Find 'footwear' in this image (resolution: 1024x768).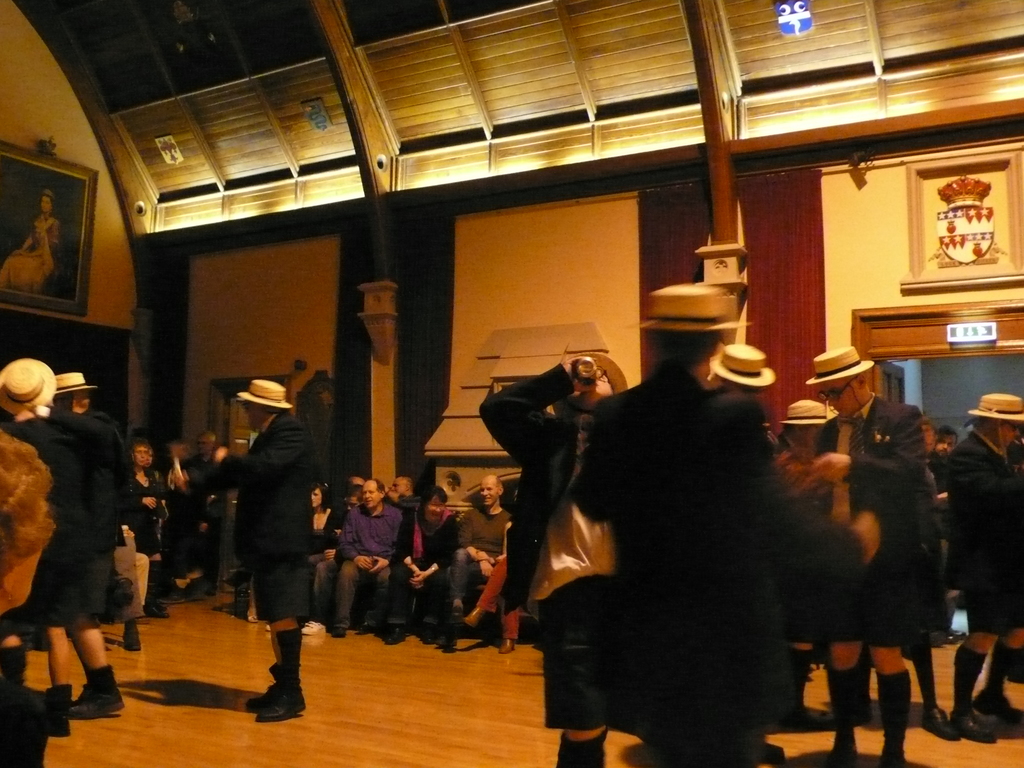
(502,638,514,652).
